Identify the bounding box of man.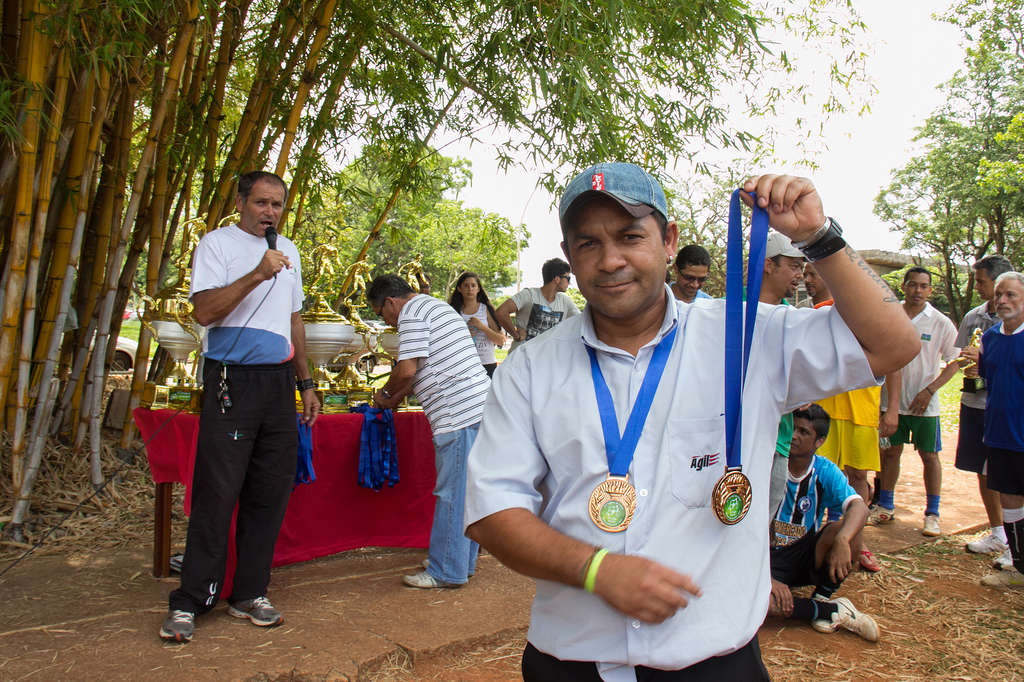
[x1=863, y1=265, x2=963, y2=535].
